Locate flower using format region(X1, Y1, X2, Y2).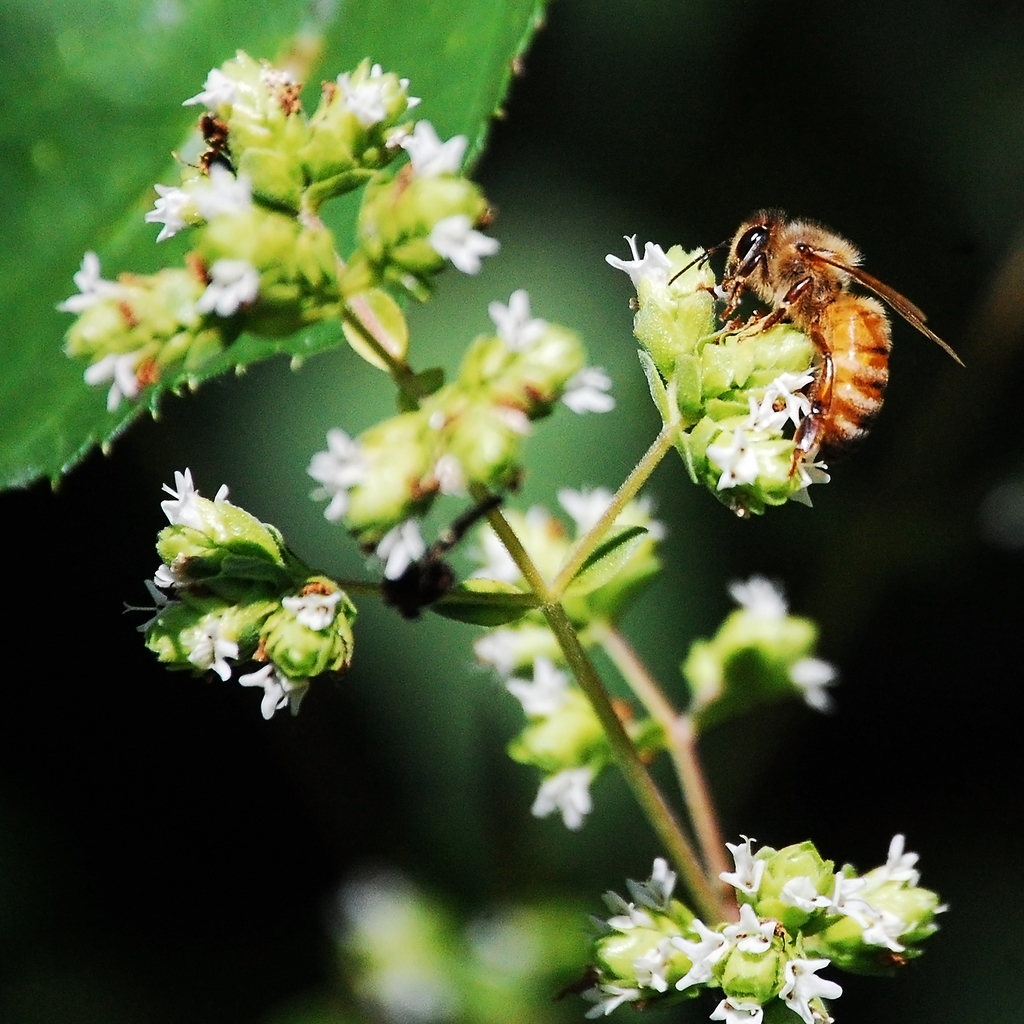
region(562, 486, 674, 548).
